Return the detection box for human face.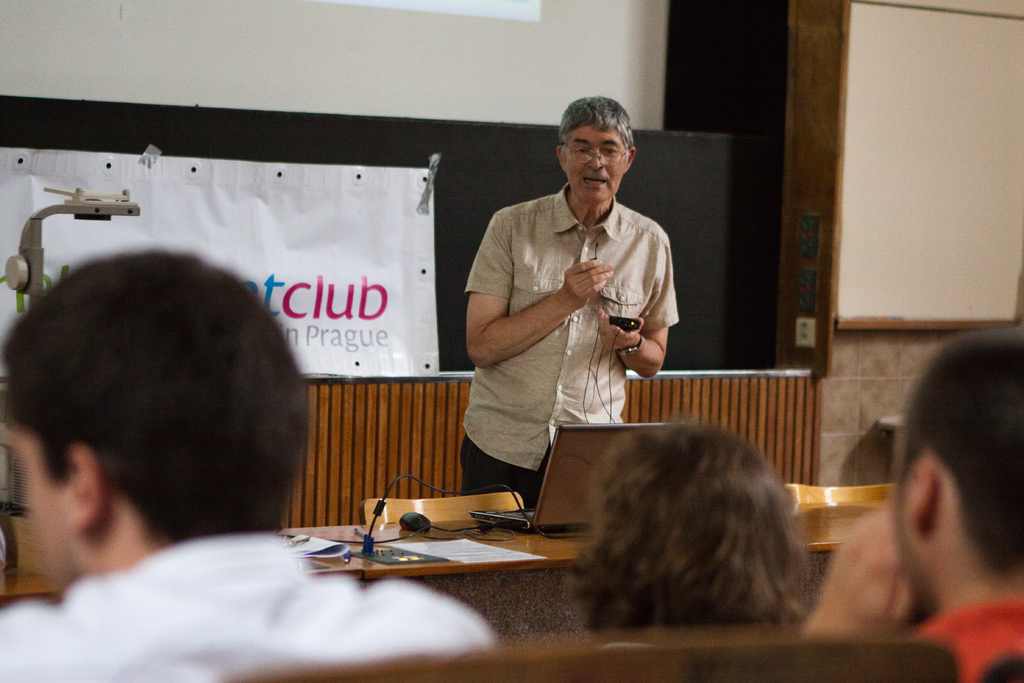
x1=12, y1=418, x2=84, y2=598.
